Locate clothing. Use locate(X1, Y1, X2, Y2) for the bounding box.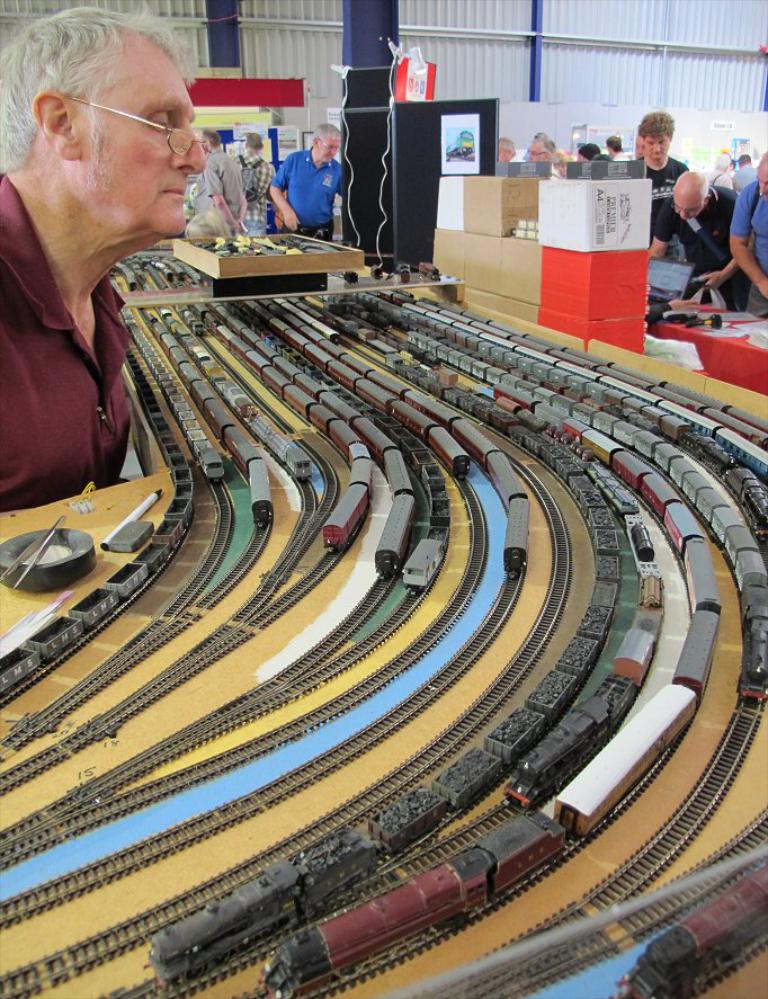
locate(204, 146, 245, 221).
